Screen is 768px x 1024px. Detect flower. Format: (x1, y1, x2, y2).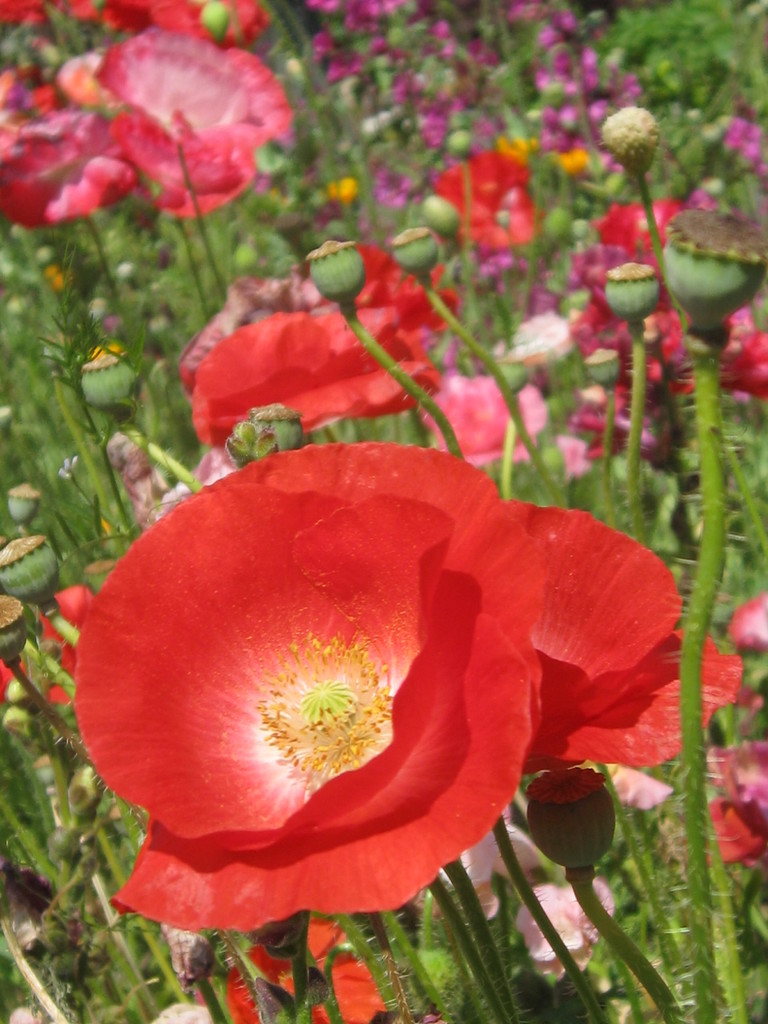
(708, 749, 767, 874).
